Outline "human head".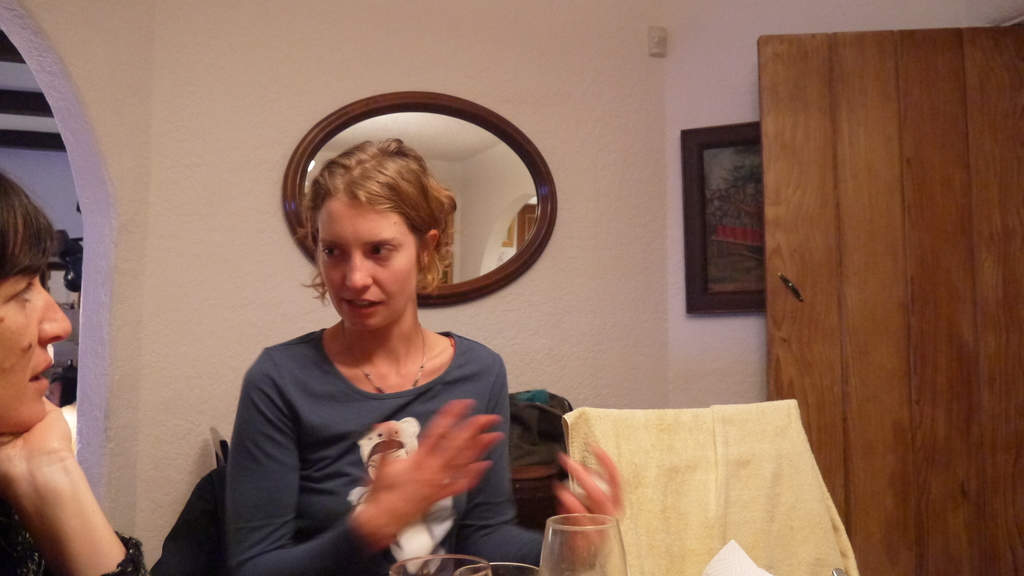
Outline: region(292, 124, 451, 331).
